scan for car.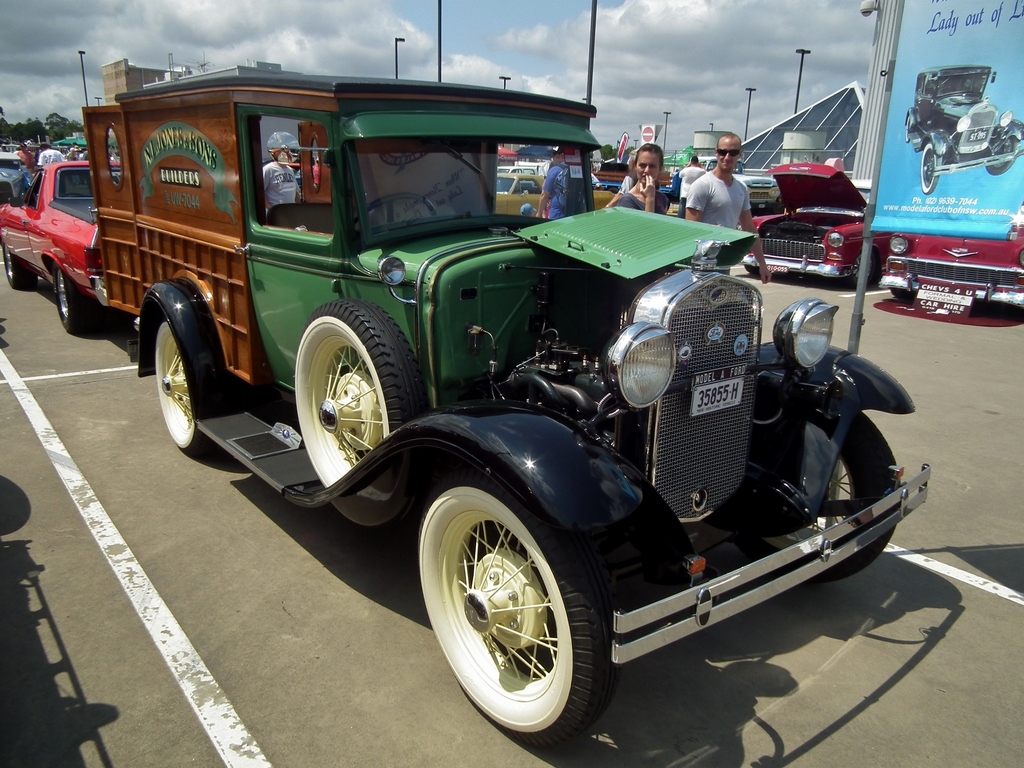
Scan result: 488, 177, 619, 220.
